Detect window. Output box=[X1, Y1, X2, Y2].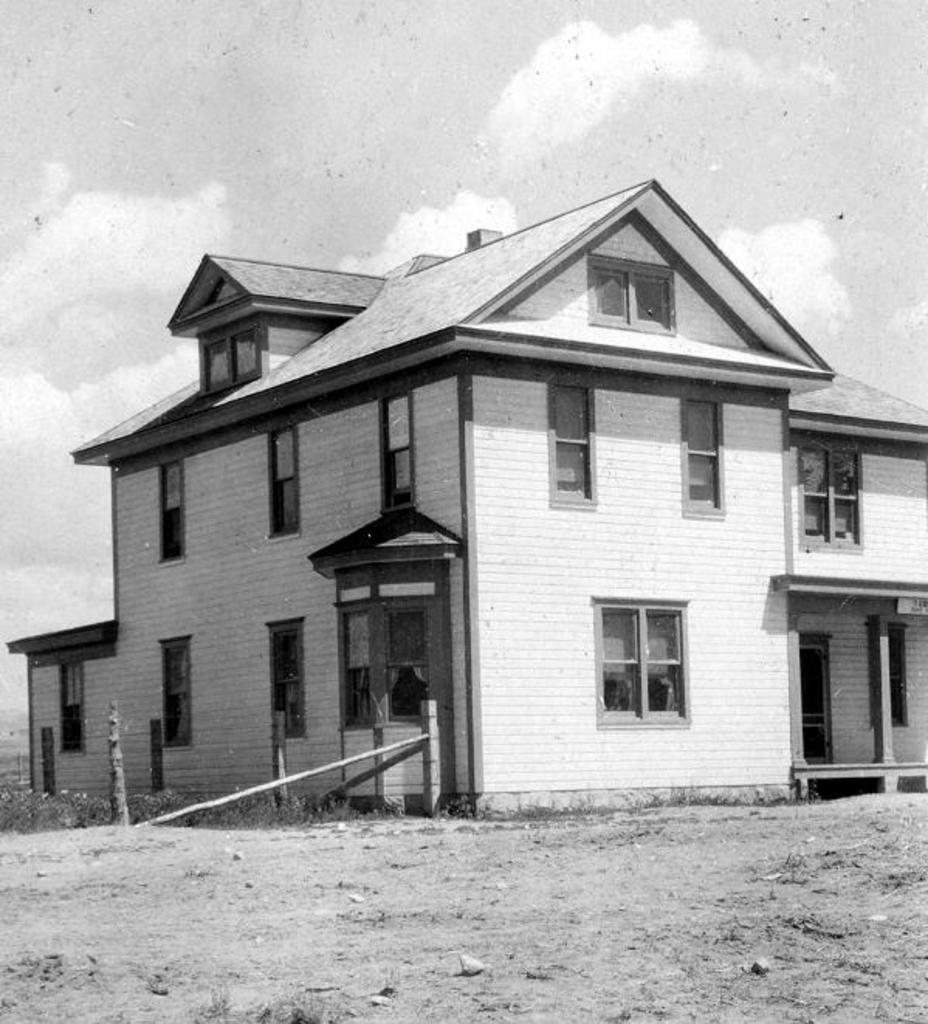
box=[375, 612, 438, 723].
